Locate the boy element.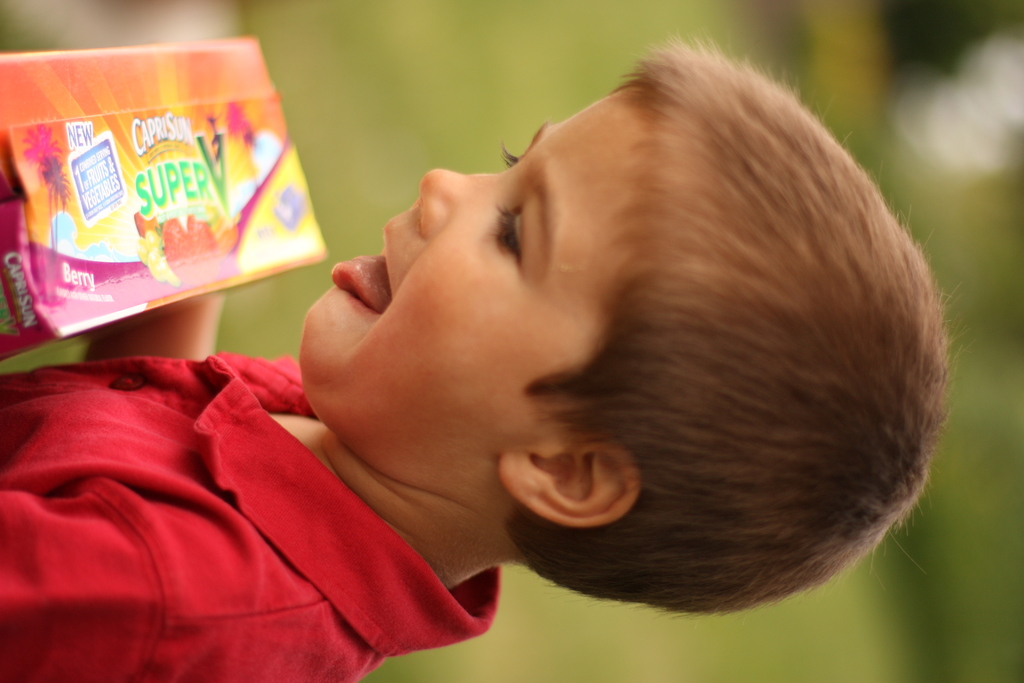
Element bbox: (79, 67, 921, 668).
